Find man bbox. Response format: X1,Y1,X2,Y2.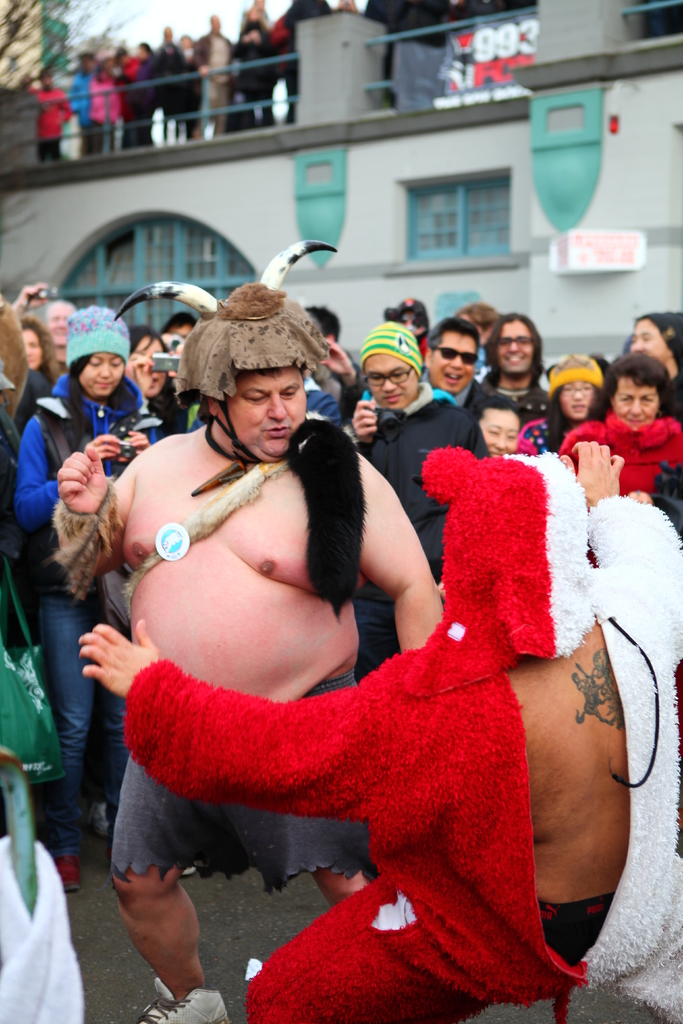
24,71,70,159.
